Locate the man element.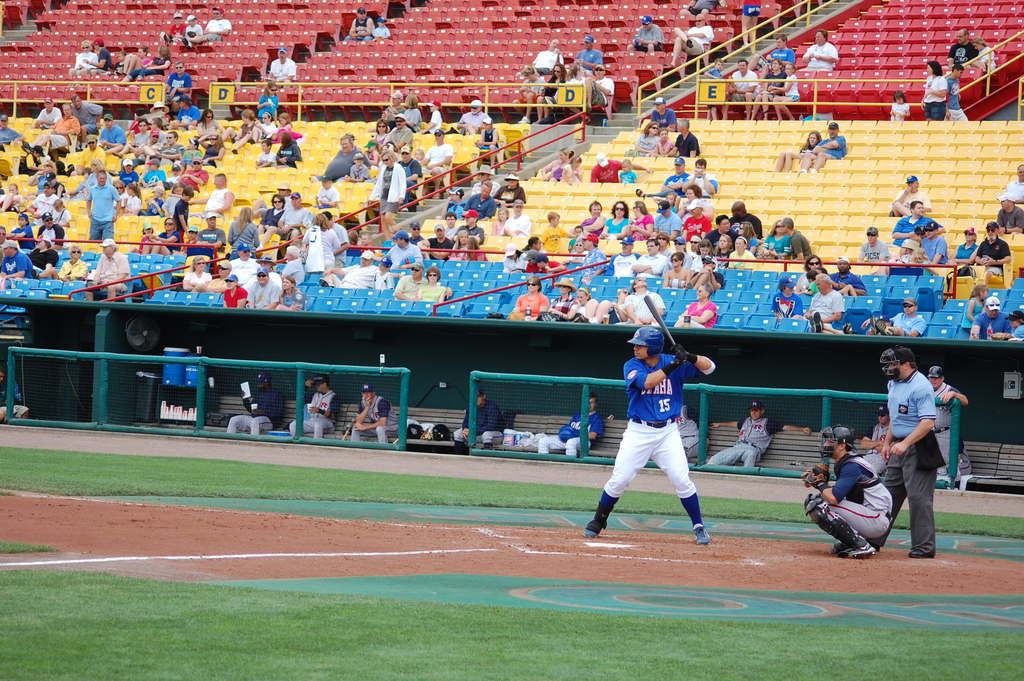
Element bbox: region(796, 119, 847, 172).
